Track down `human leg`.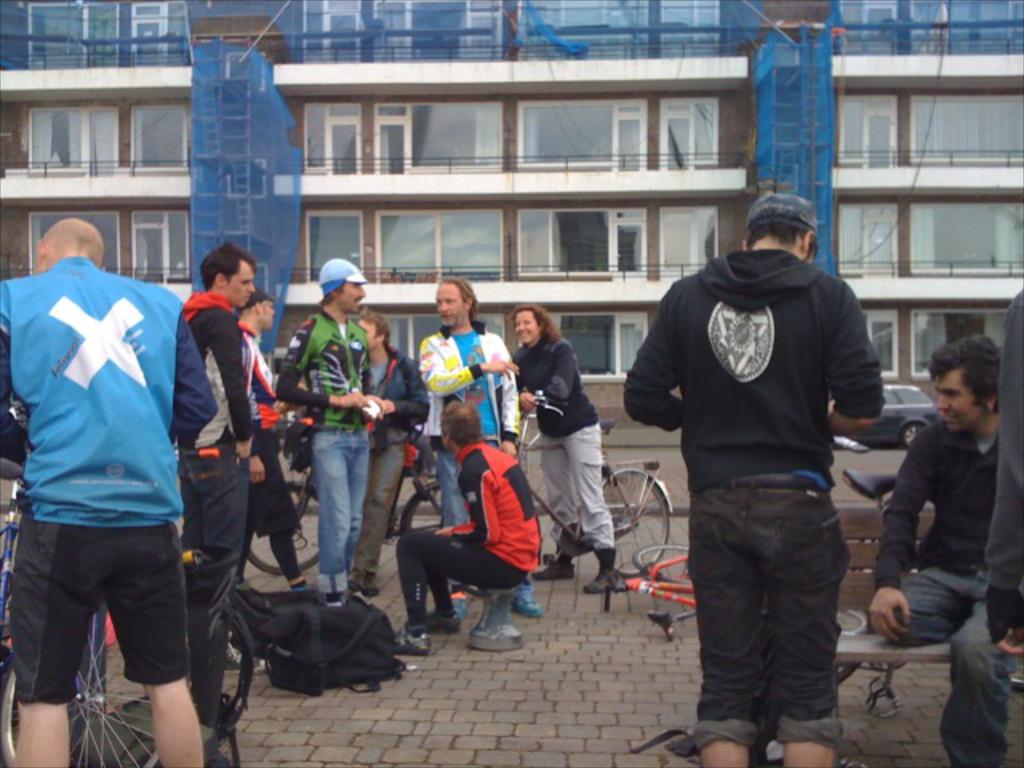
Tracked to [568, 421, 616, 590].
